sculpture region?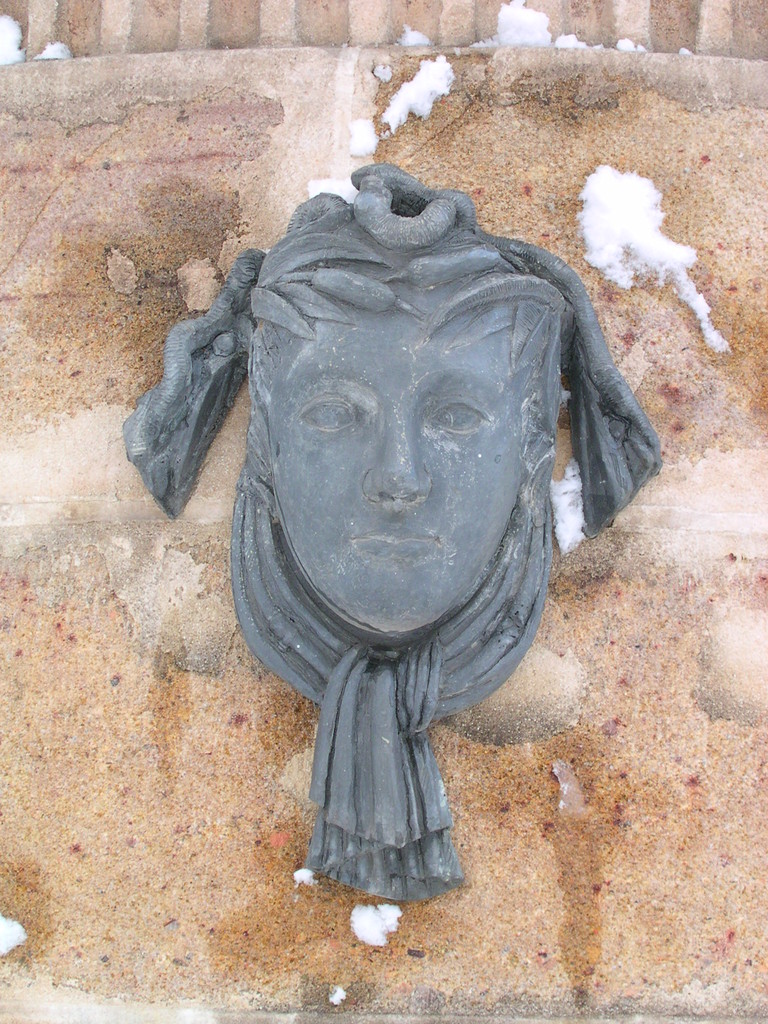
(x1=124, y1=158, x2=696, y2=893)
